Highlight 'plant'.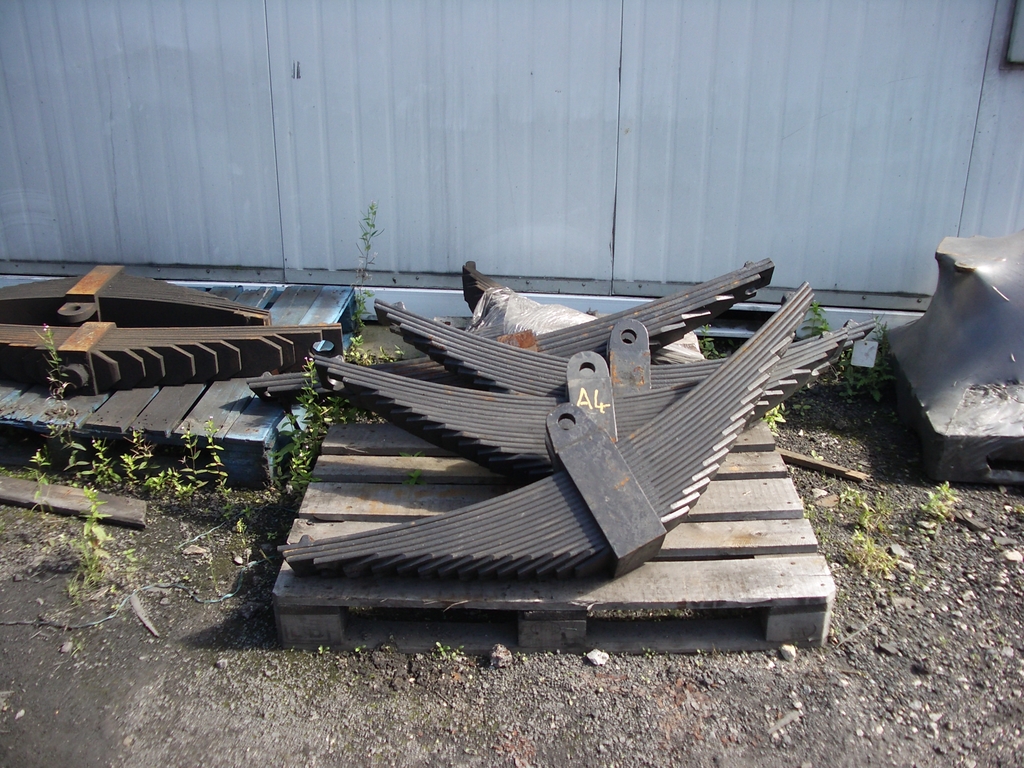
Highlighted region: bbox=[29, 454, 50, 485].
